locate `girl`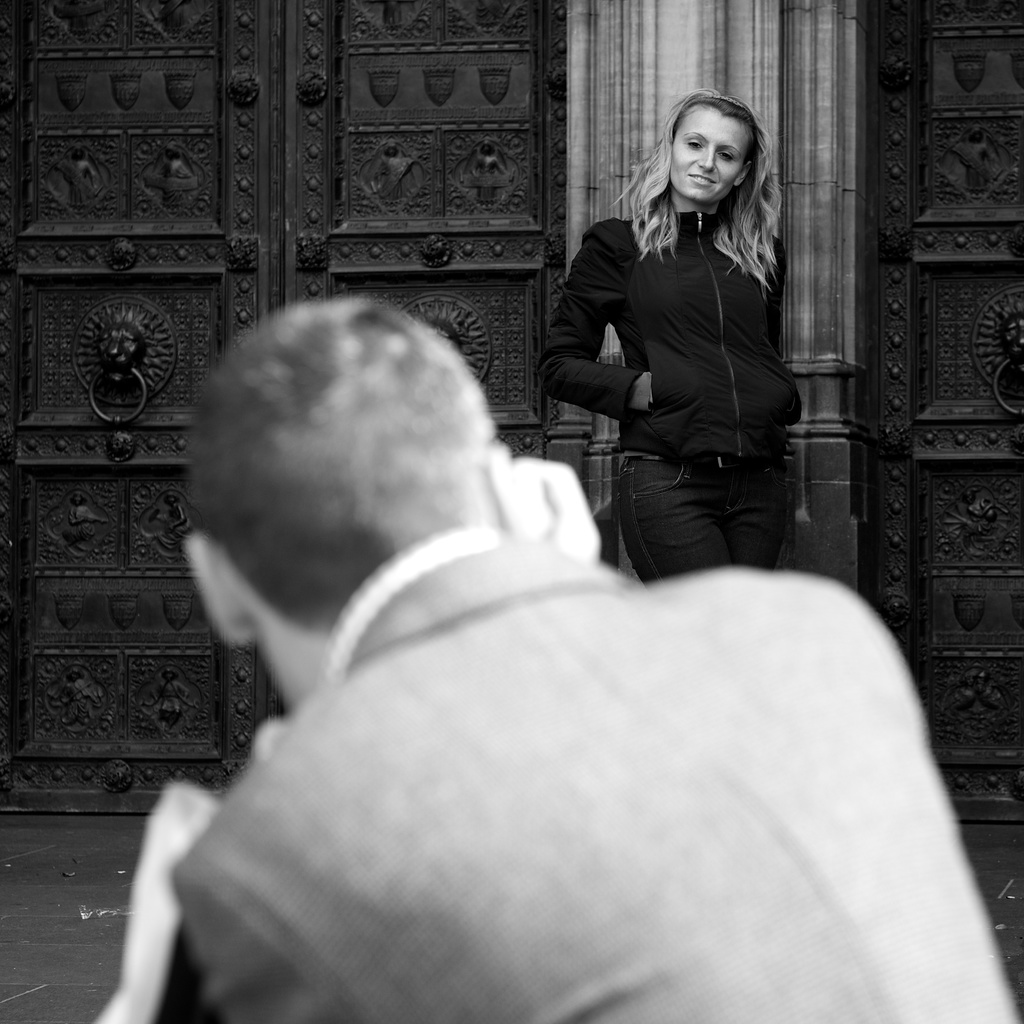
<box>540,83,808,581</box>
